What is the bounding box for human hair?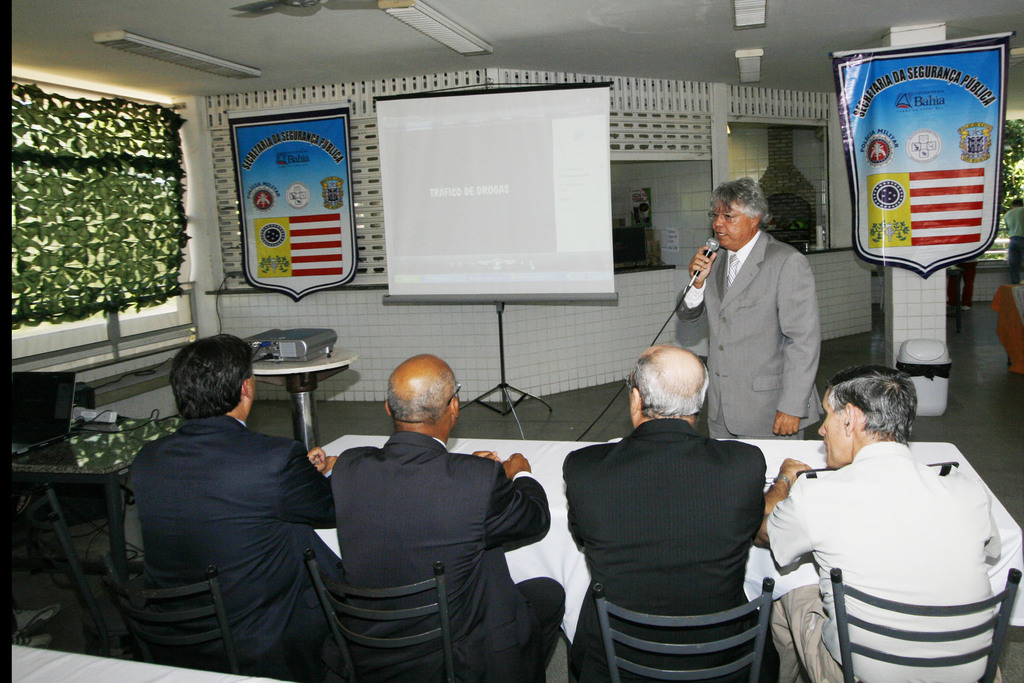
x1=626, y1=348, x2=721, y2=420.
